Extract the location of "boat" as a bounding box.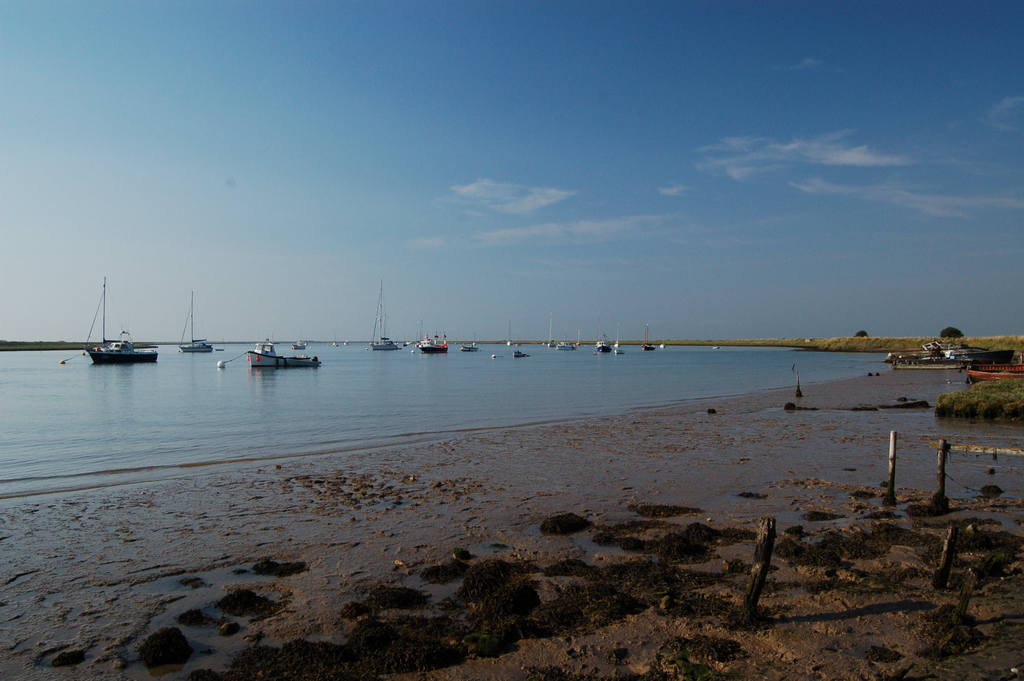
<bbox>639, 323, 657, 352</bbox>.
